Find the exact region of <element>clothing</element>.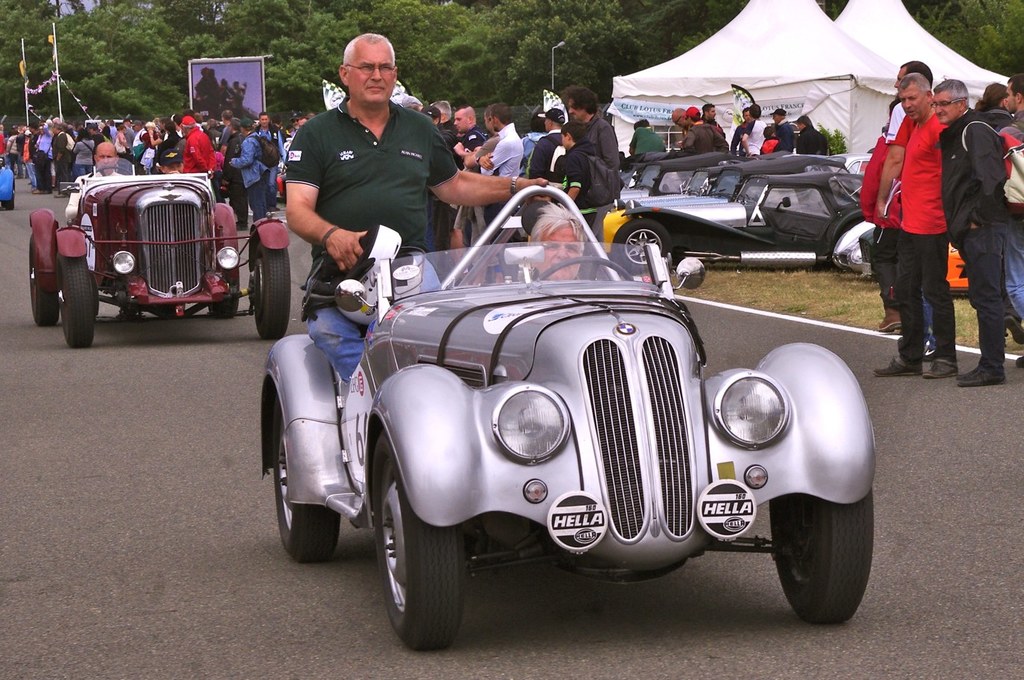
Exact region: (left=217, top=122, right=239, bottom=193).
